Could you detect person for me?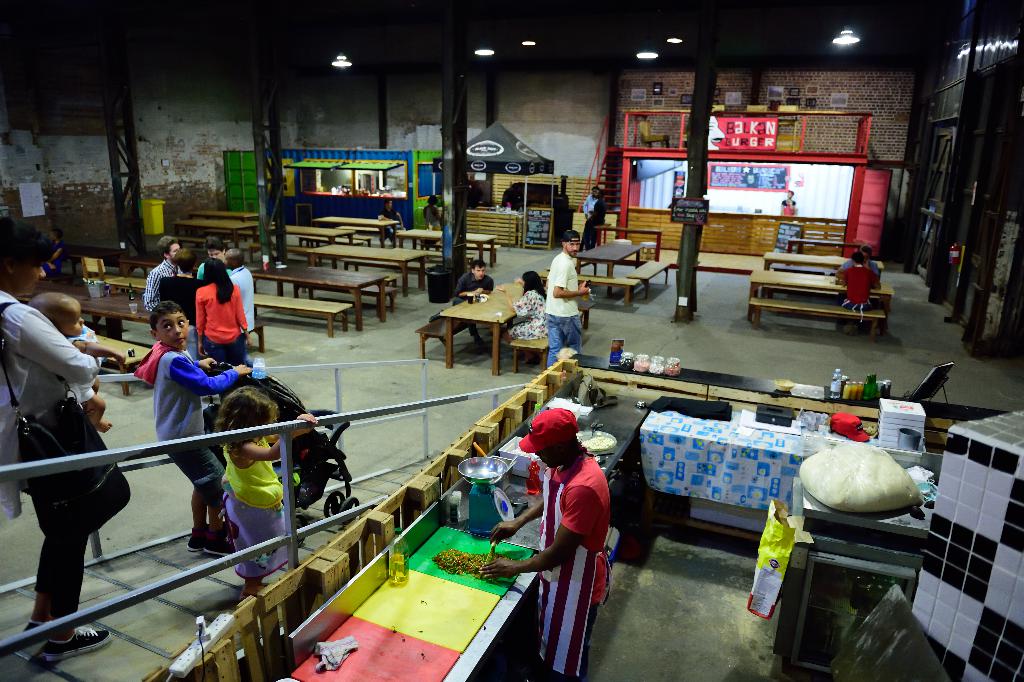
Detection result: [left=198, top=235, right=235, bottom=283].
